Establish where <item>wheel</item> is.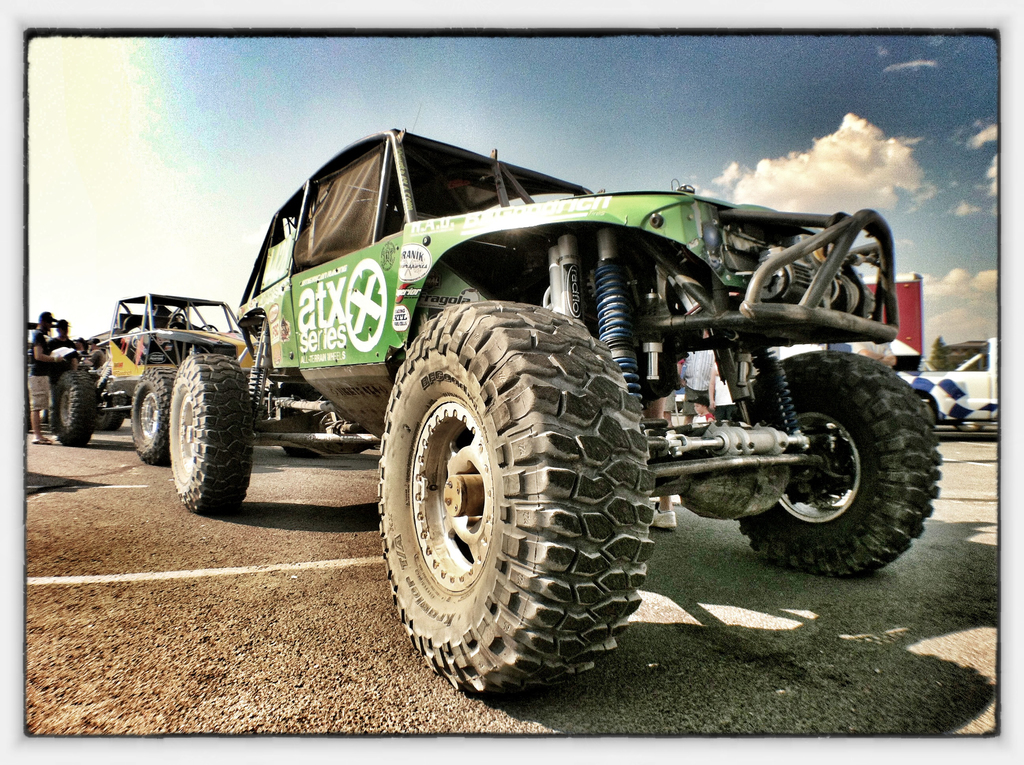
Established at {"left": 198, "top": 323, "right": 218, "bottom": 330}.
